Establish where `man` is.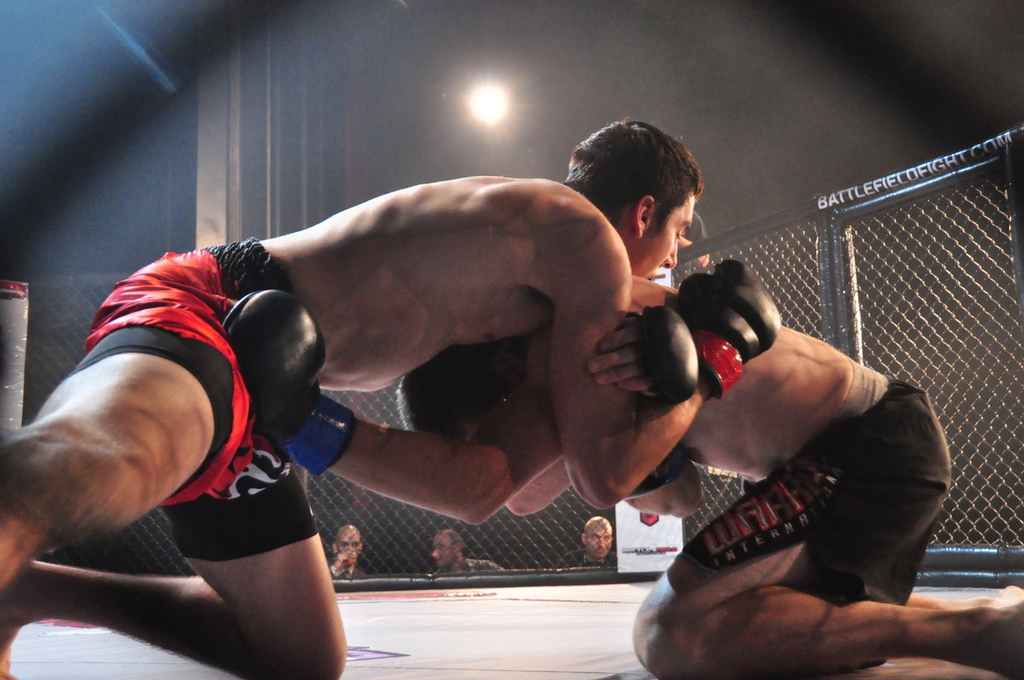
Established at {"x1": 562, "y1": 514, "x2": 616, "y2": 562}.
